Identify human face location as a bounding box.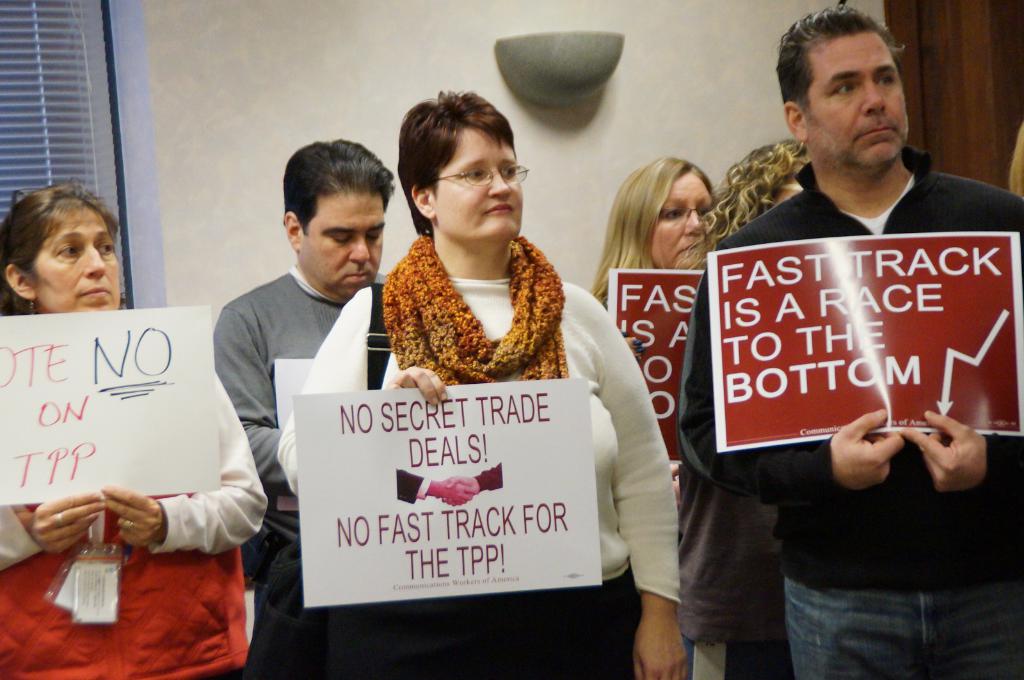
(431, 124, 524, 236).
